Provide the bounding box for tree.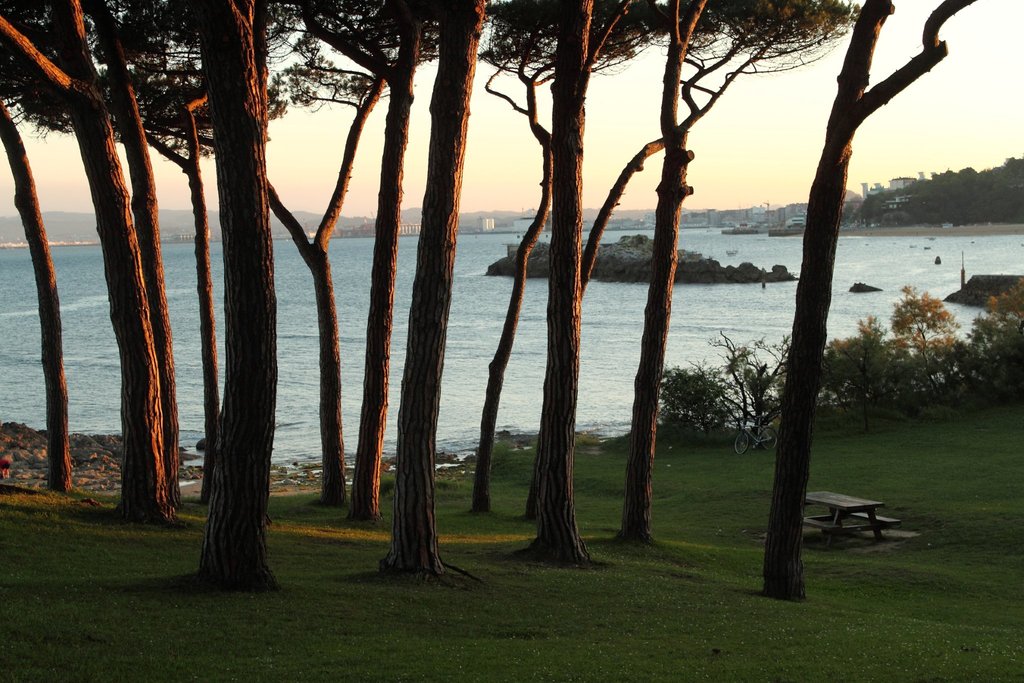
[left=614, top=0, right=710, bottom=545].
